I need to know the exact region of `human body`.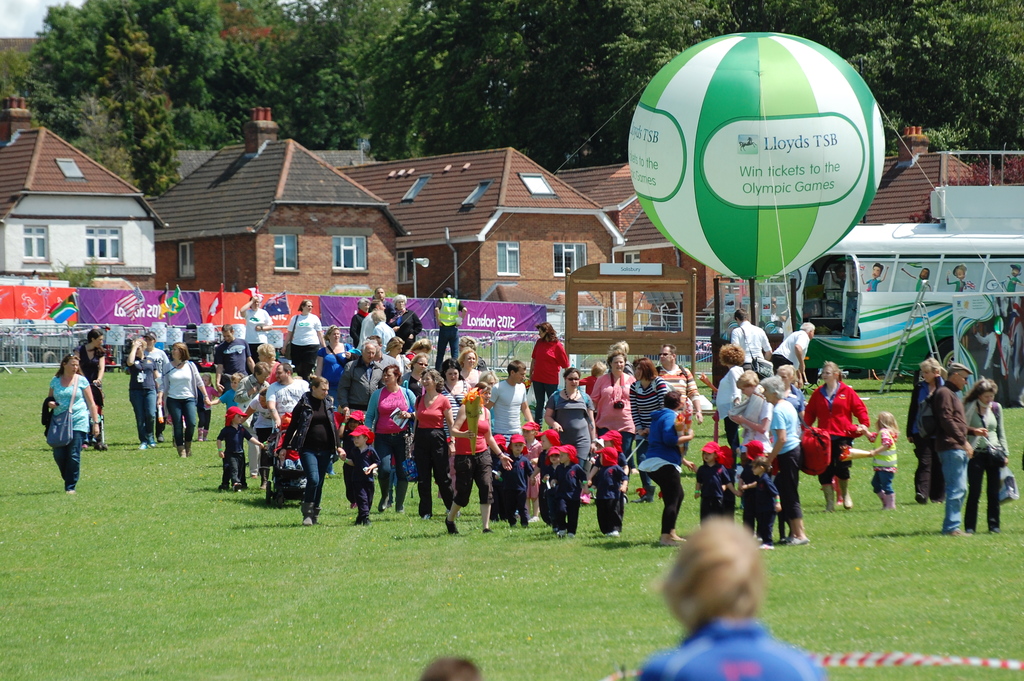
Region: 39, 377, 102, 487.
